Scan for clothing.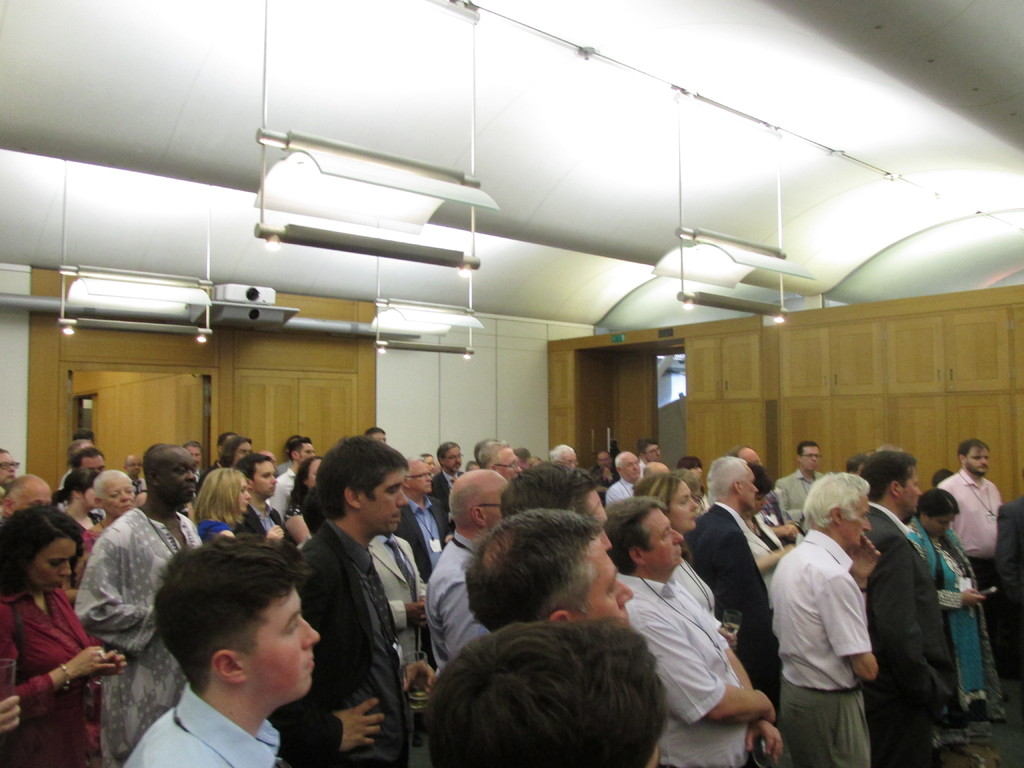
Scan result: x1=906, y1=513, x2=1009, y2=719.
